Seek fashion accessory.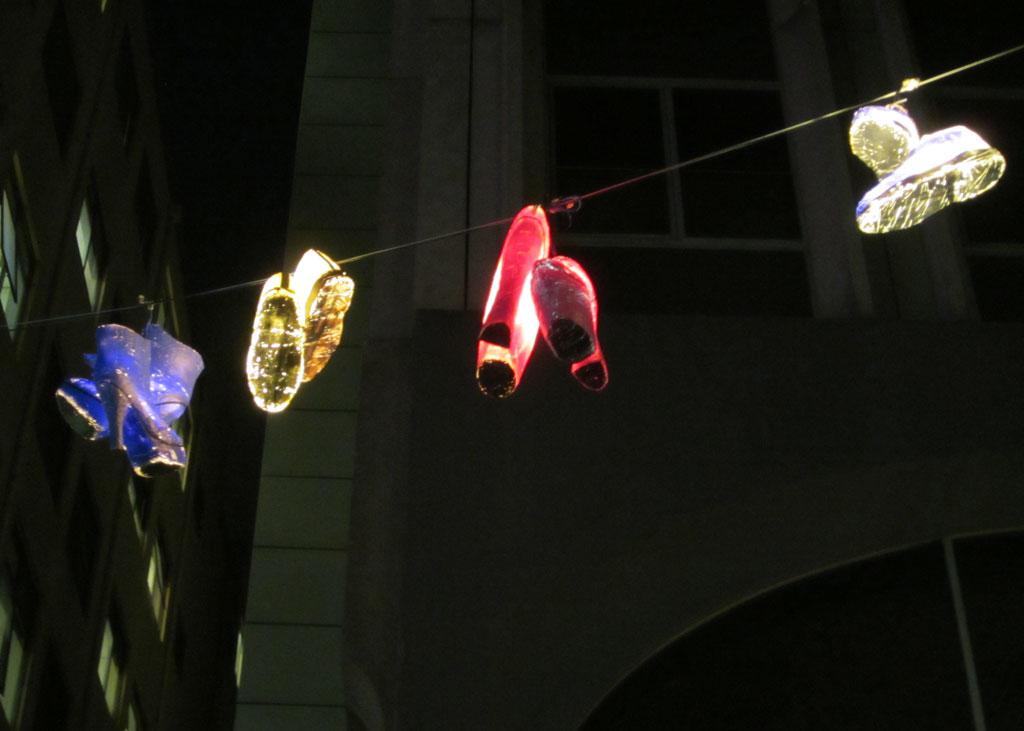
(left=529, top=252, right=601, bottom=385).
